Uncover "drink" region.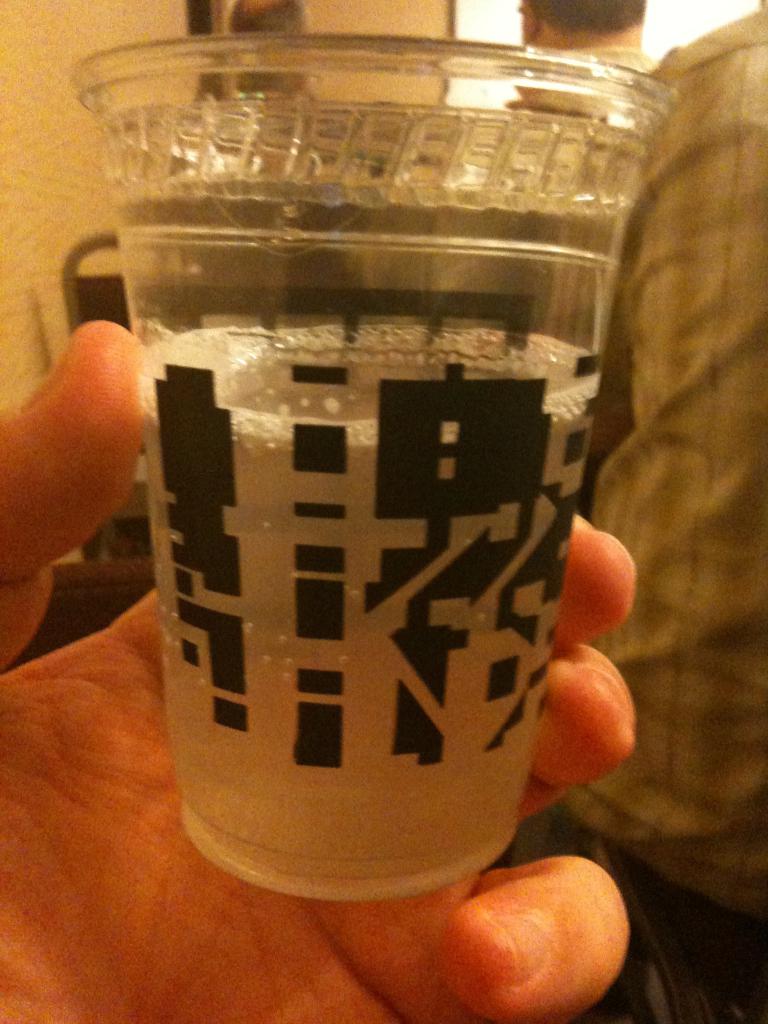
Uncovered: rect(97, 44, 652, 911).
